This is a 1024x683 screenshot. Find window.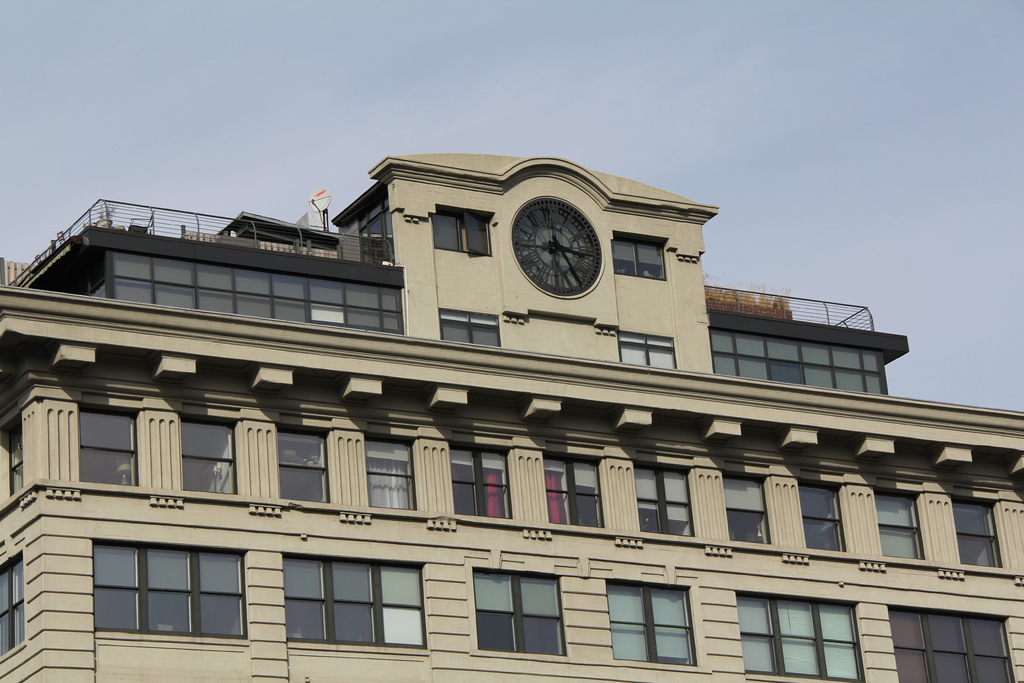
Bounding box: <region>0, 556, 25, 659</region>.
